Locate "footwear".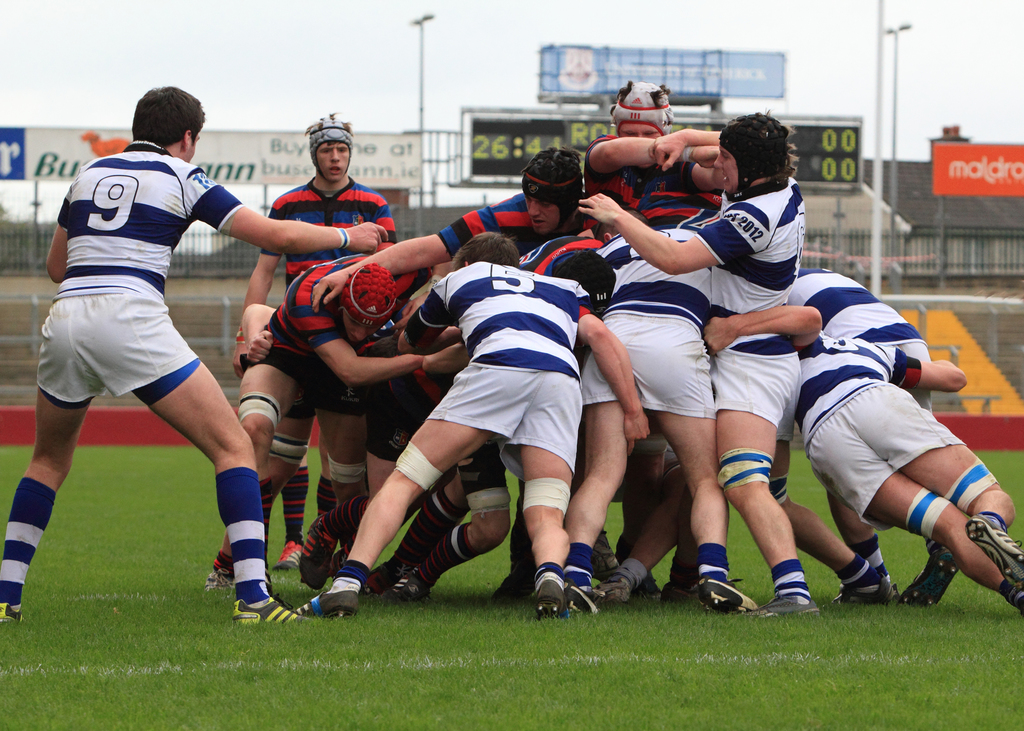
Bounding box: 375/558/425/596.
